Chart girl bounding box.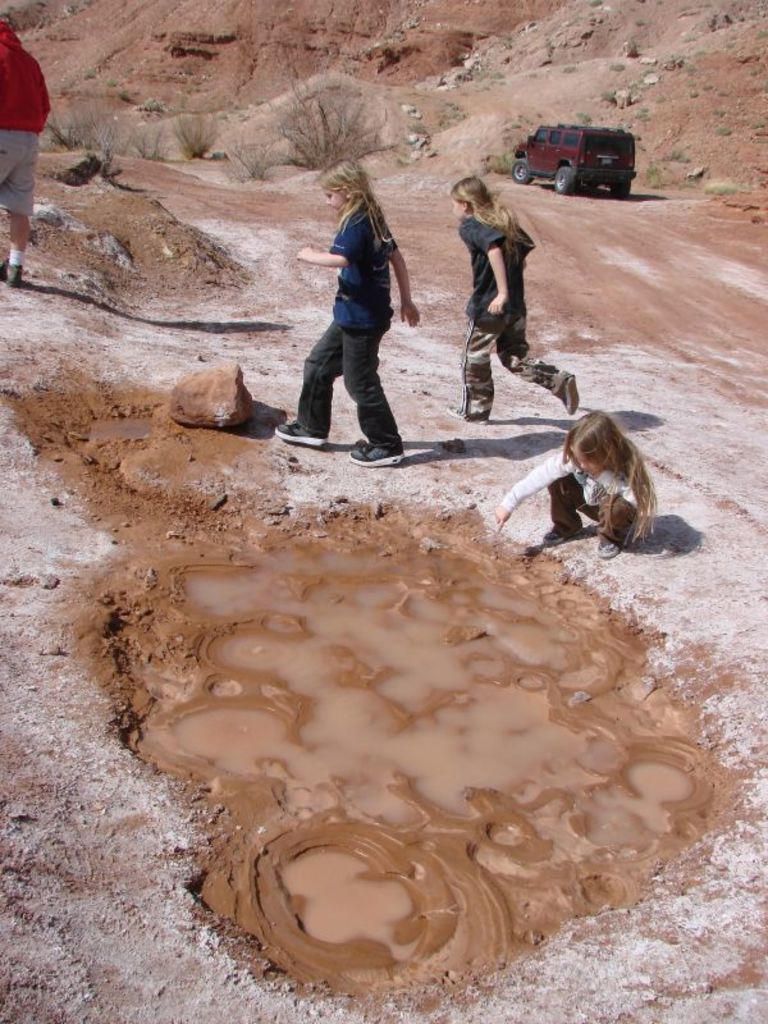
Charted: [x1=454, y1=169, x2=579, y2=434].
